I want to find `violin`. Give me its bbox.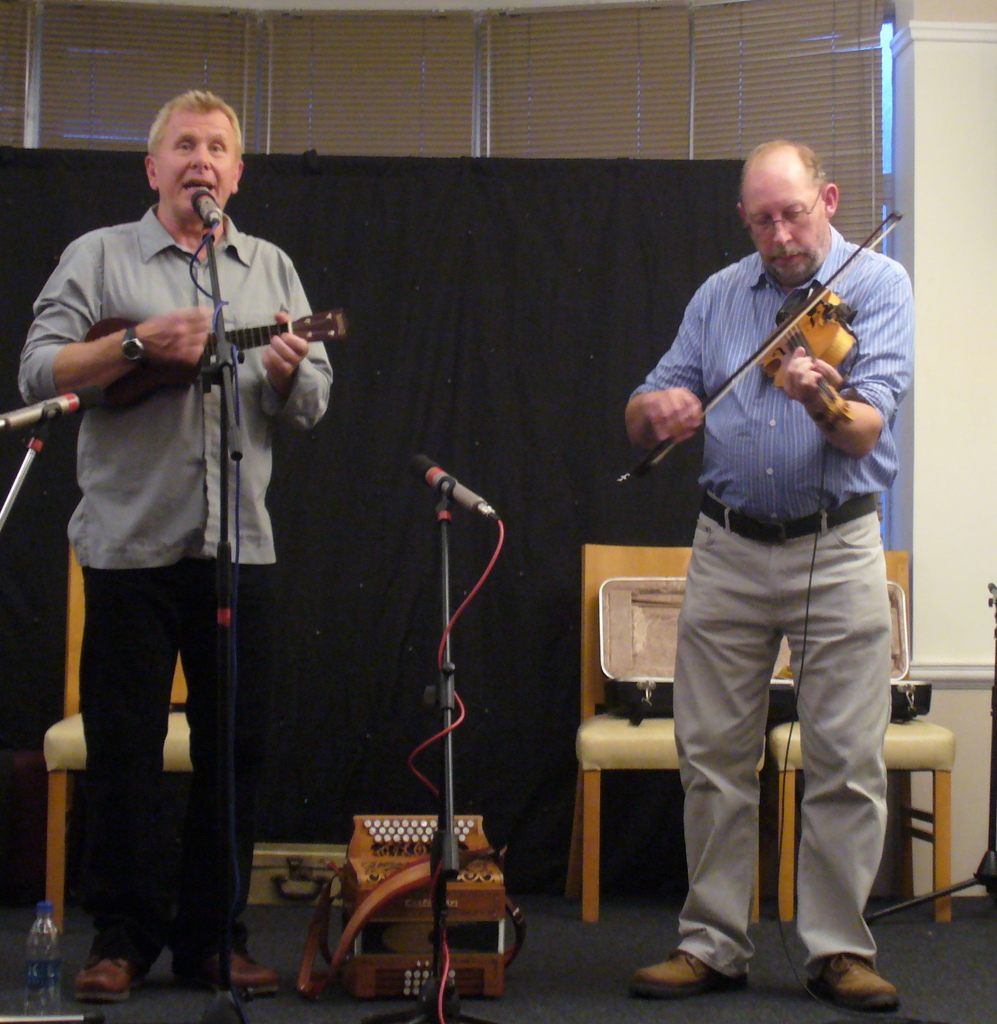
(left=65, top=309, right=348, bottom=412).
